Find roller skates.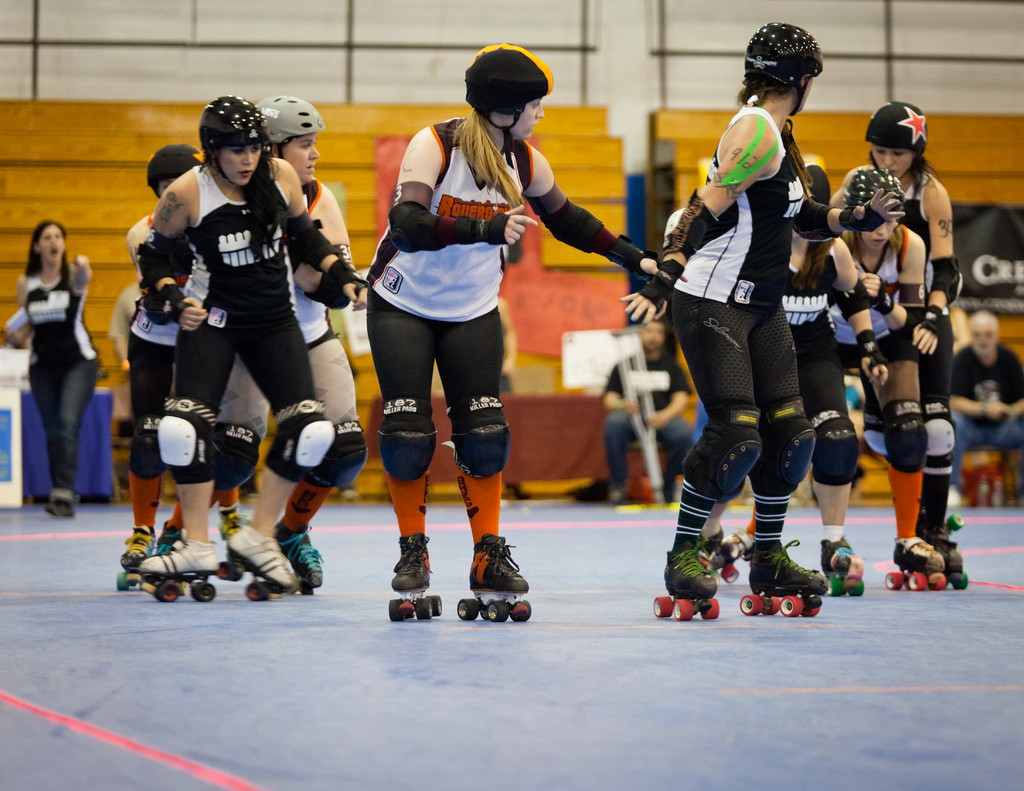
l=739, t=537, r=828, b=618.
